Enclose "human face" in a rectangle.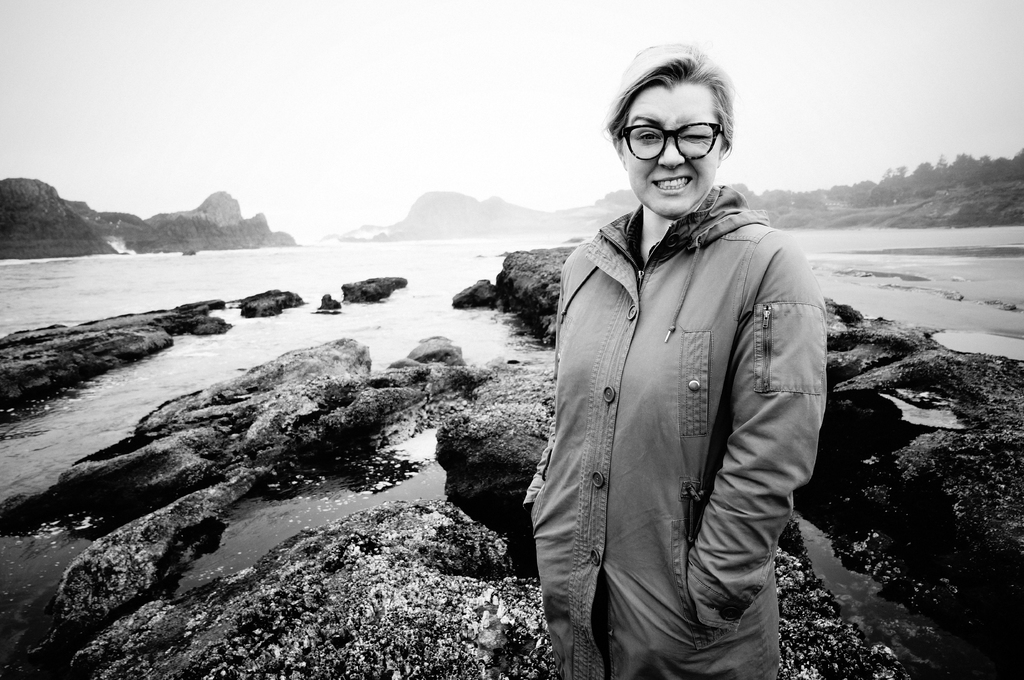
crop(622, 82, 721, 218).
